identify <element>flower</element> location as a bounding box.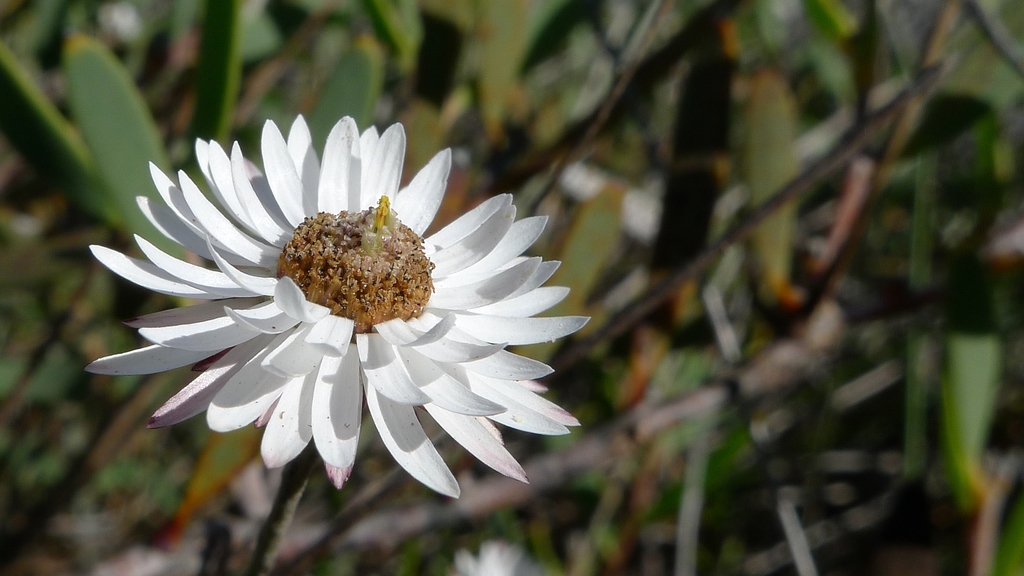
detection(116, 116, 546, 500).
